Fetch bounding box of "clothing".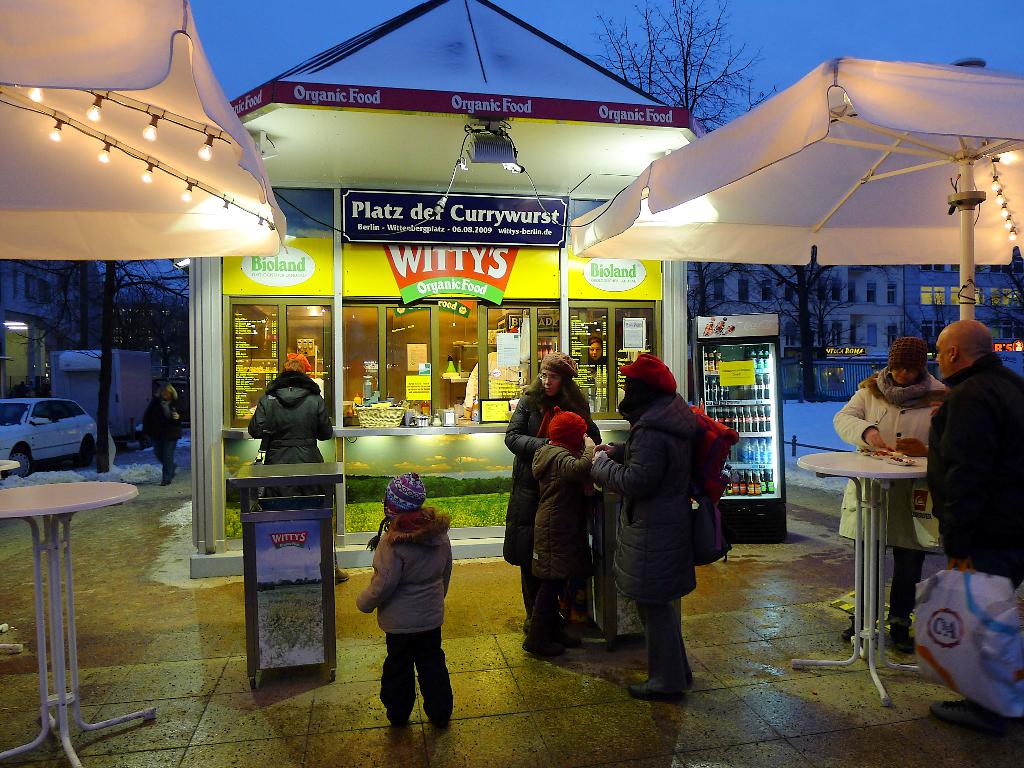
Bbox: {"x1": 832, "y1": 366, "x2": 948, "y2": 633}.
